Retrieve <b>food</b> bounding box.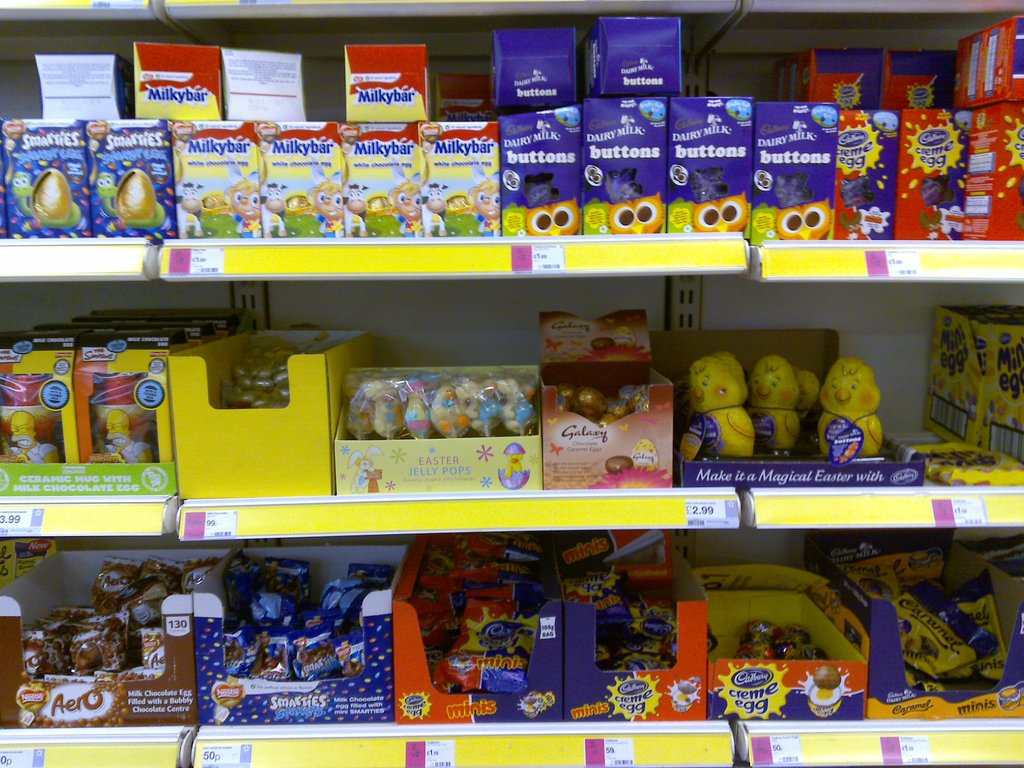
Bounding box: {"left": 729, "top": 616, "right": 831, "bottom": 659}.
